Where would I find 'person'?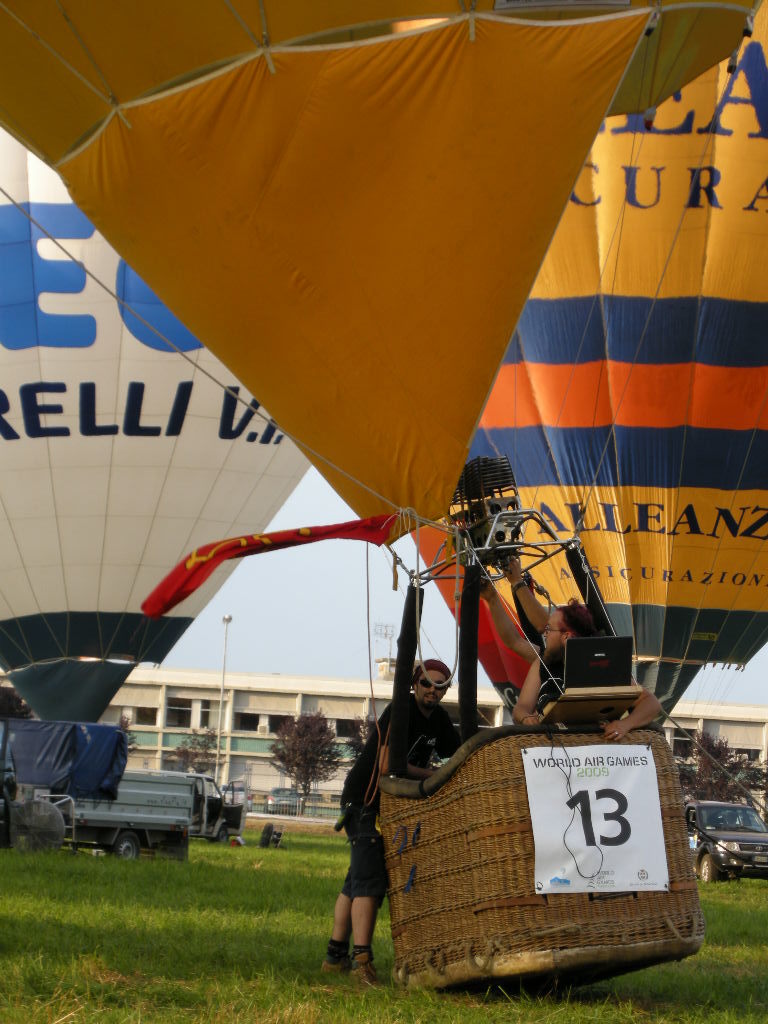
At <bbox>506, 608, 659, 746</bbox>.
